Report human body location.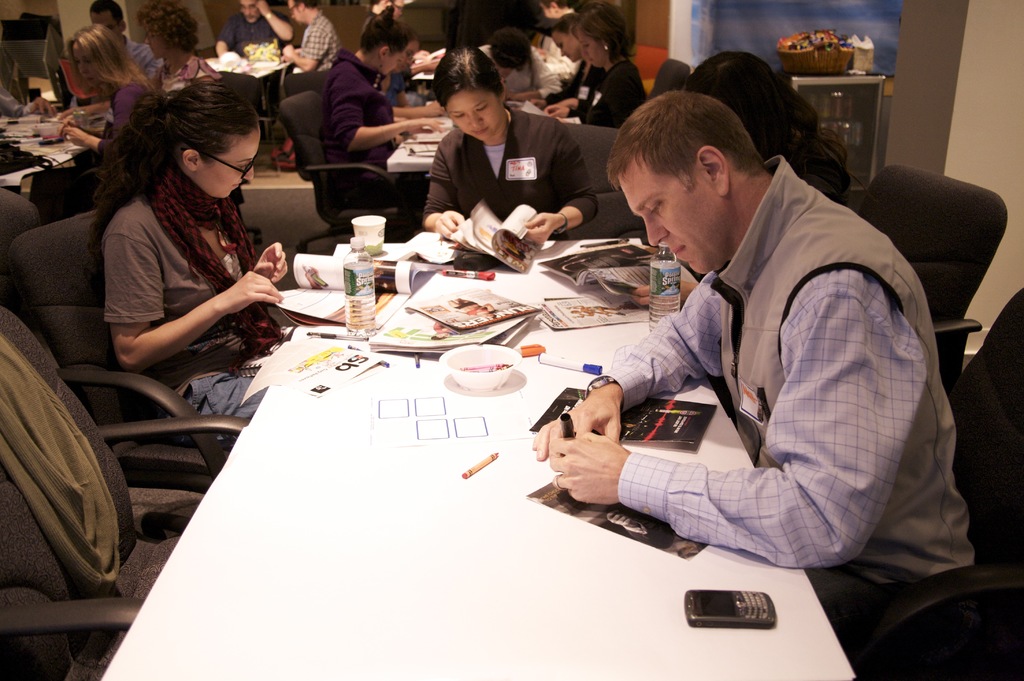
Report: (x1=214, y1=0, x2=298, y2=56).
